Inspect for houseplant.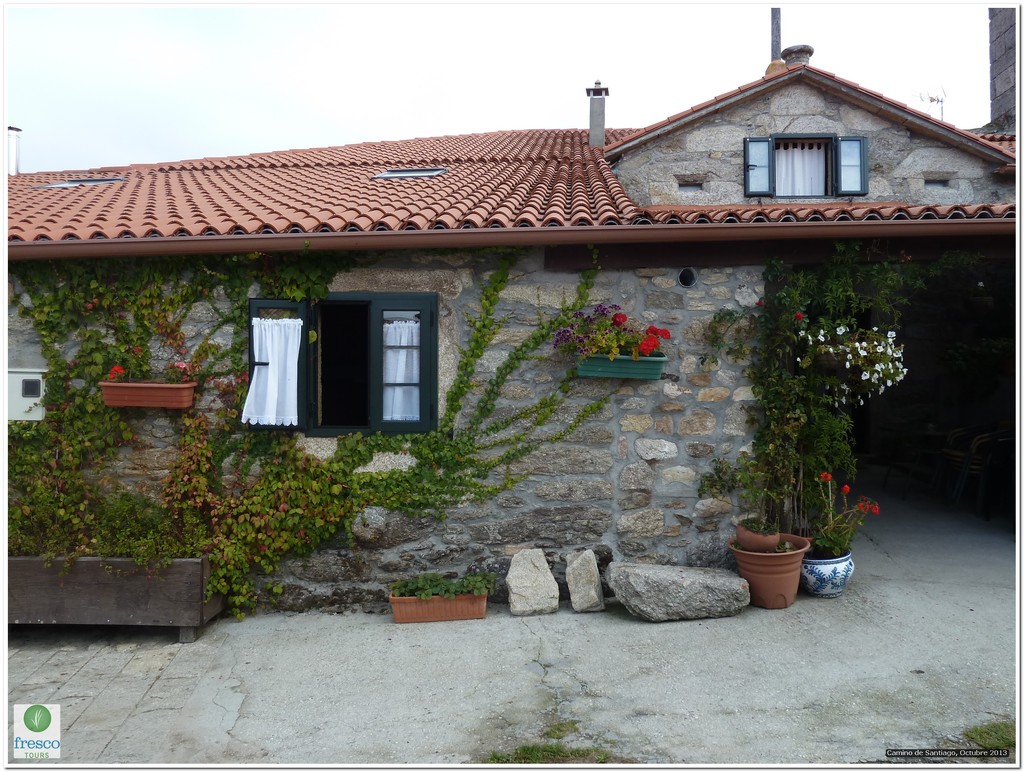
Inspection: (95,360,204,410).
